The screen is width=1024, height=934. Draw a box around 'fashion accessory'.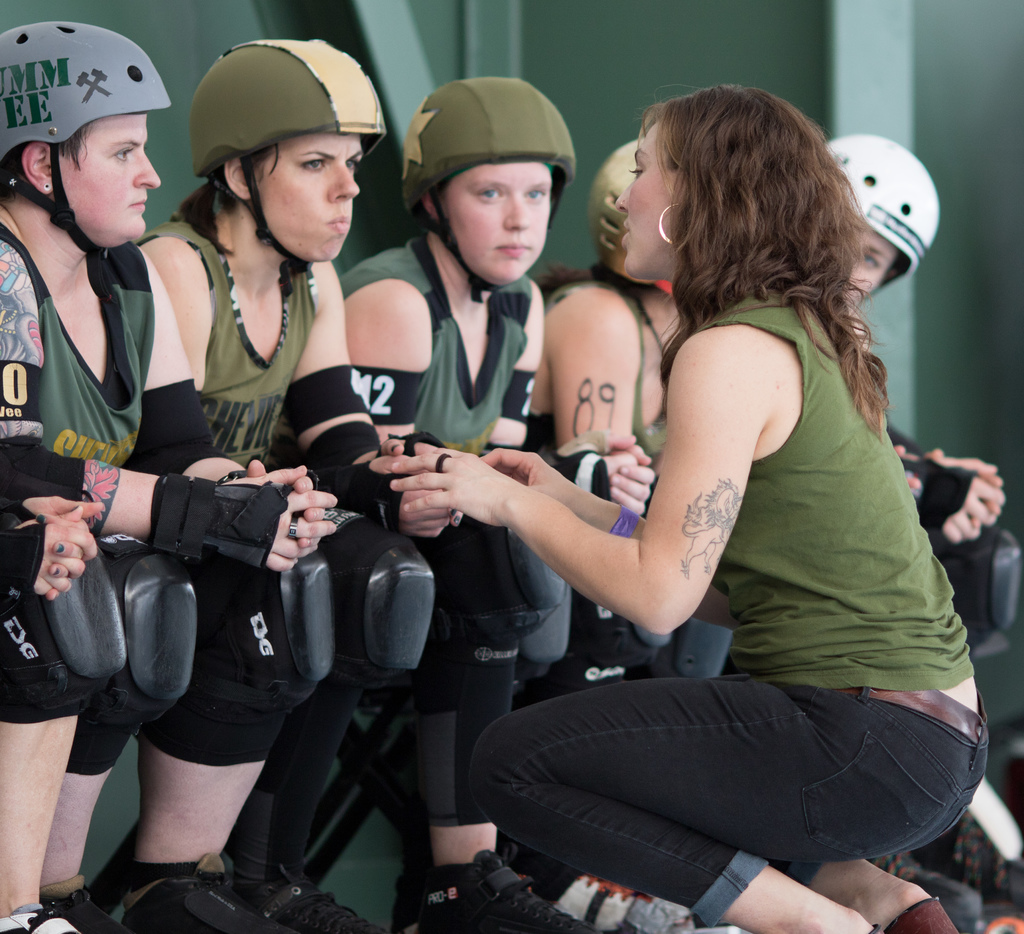
Rect(870, 926, 886, 933).
